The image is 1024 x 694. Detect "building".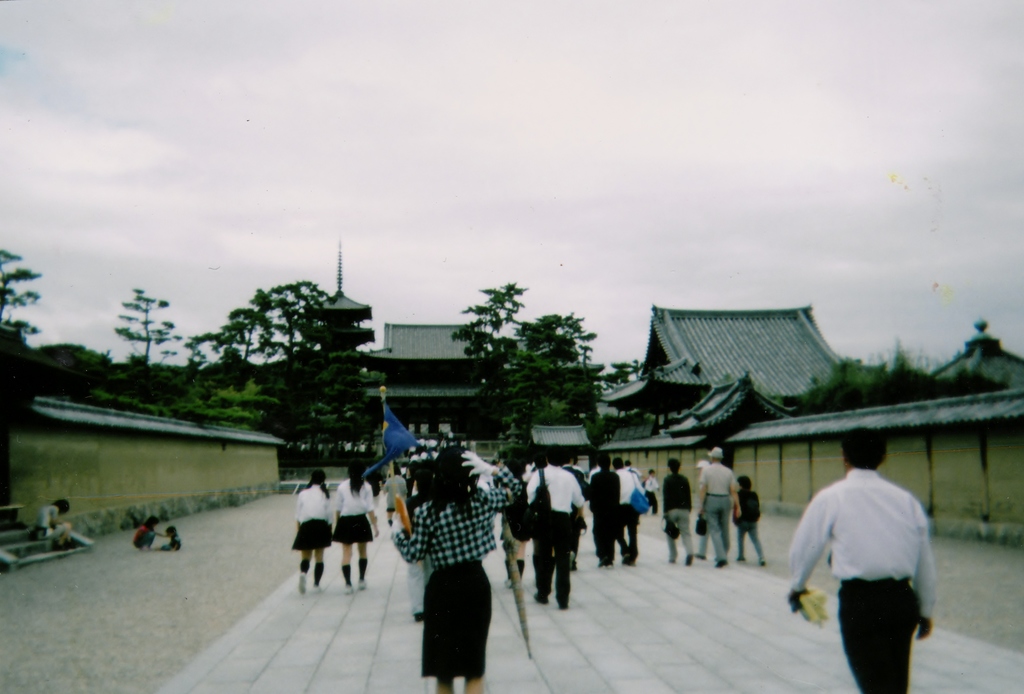
Detection: crop(289, 232, 515, 442).
